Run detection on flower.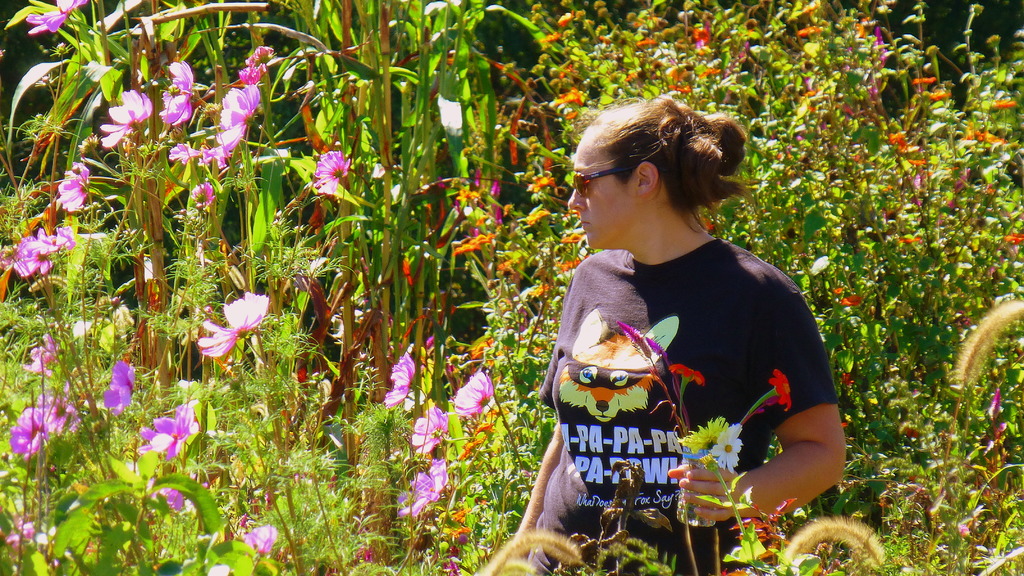
Result: bbox(156, 58, 197, 129).
